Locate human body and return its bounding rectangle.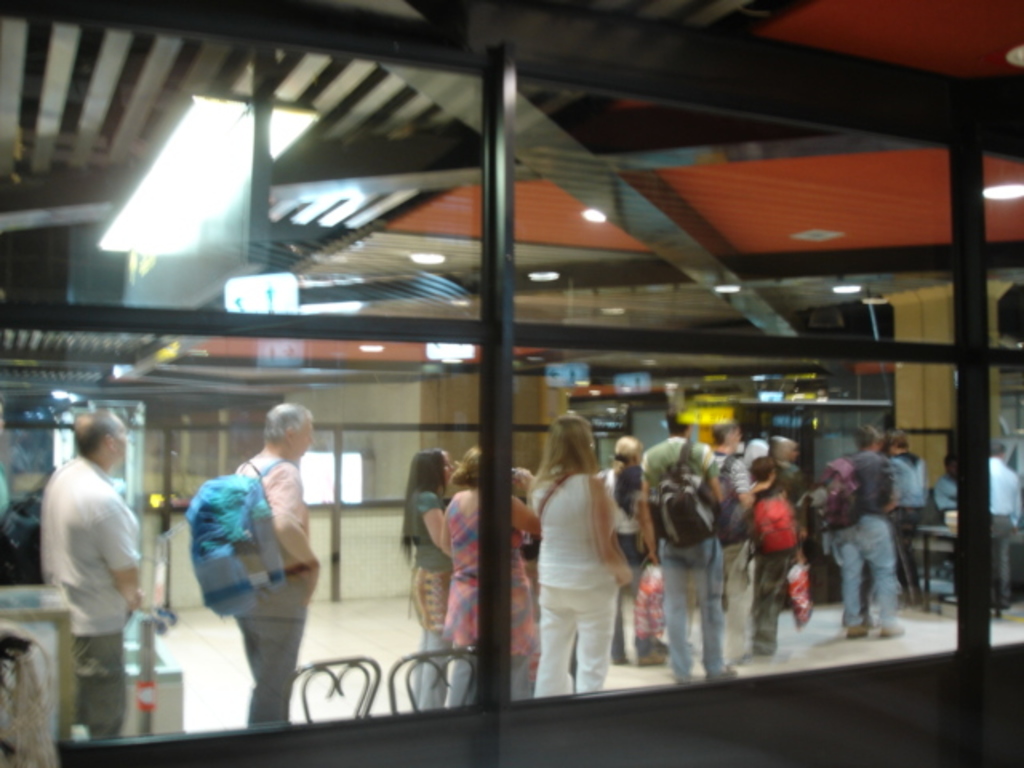
{"x1": 528, "y1": 435, "x2": 650, "y2": 704}.
